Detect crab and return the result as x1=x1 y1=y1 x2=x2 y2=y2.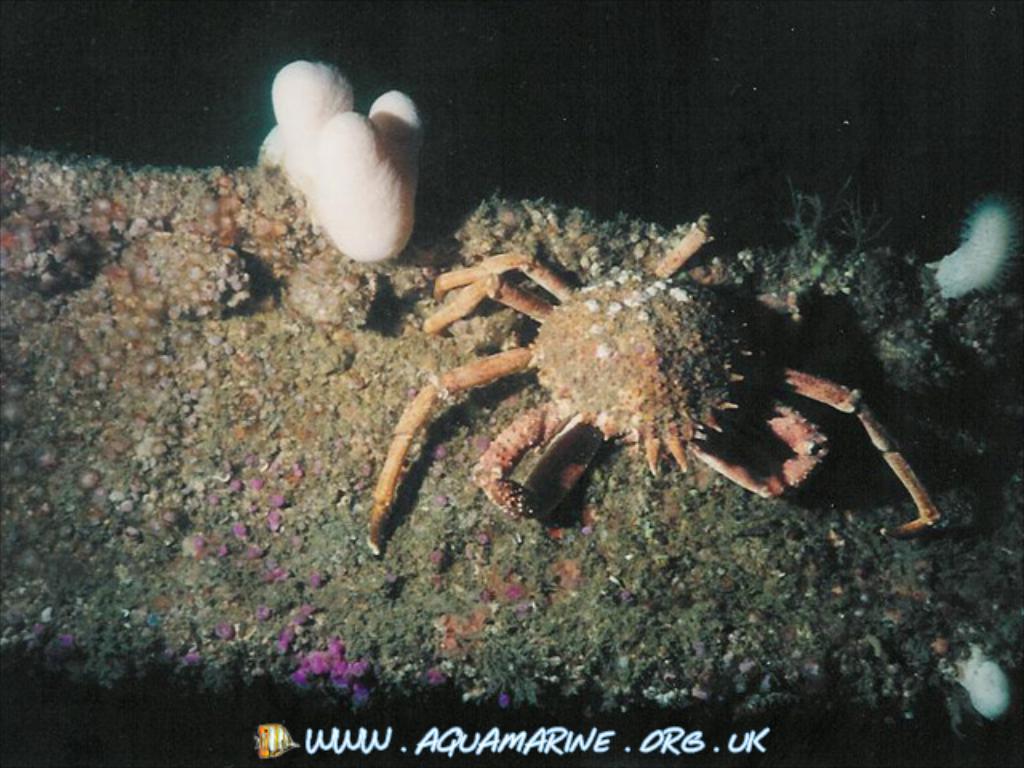
x1=365 y1=211 x2=944 y2=557.
